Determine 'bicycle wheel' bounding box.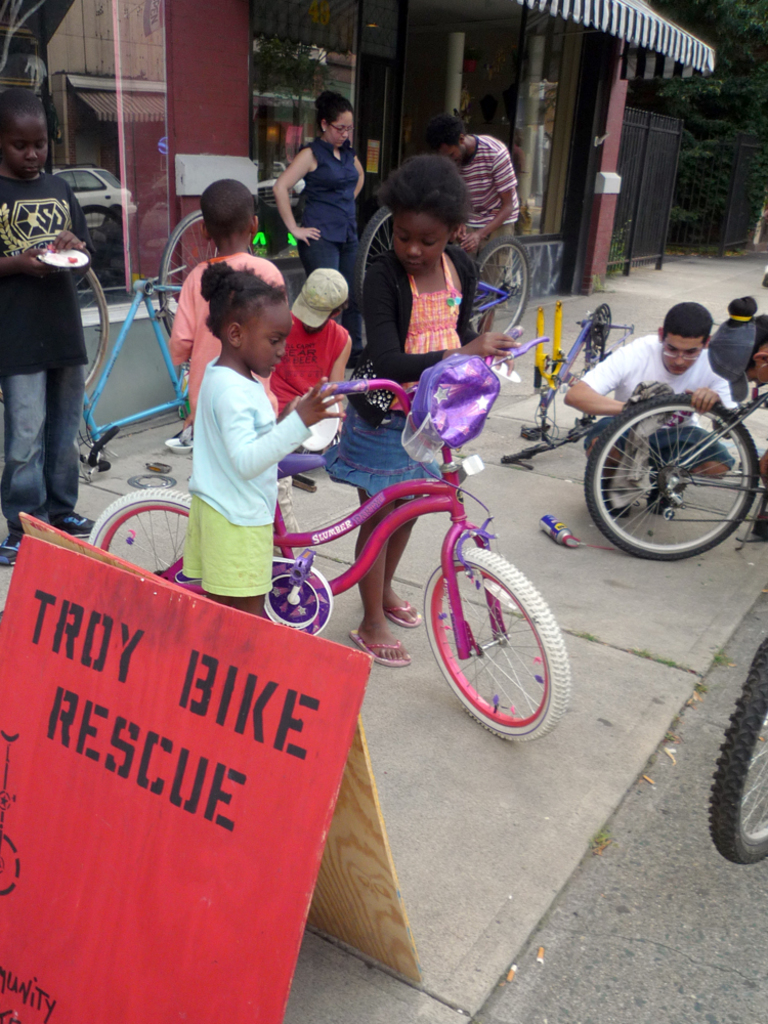
Determined: detection(91, 476, 196, 596).
